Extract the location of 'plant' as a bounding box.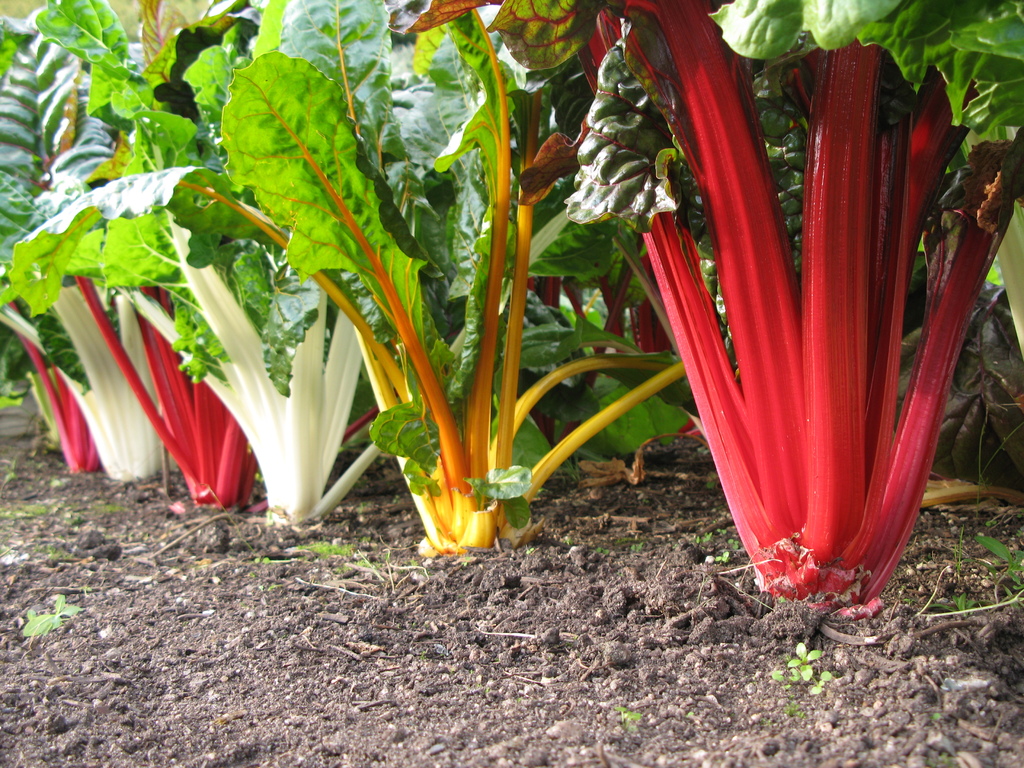
25, 596, 90, 641.
